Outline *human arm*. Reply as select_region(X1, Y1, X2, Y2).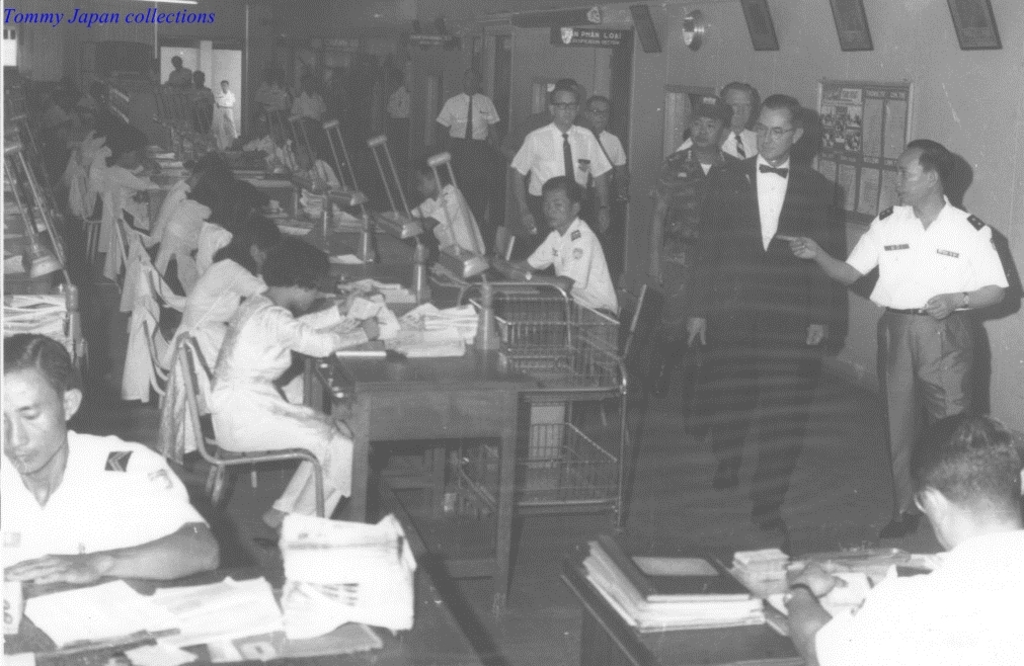
select_region(505, 229, 558, 272).
